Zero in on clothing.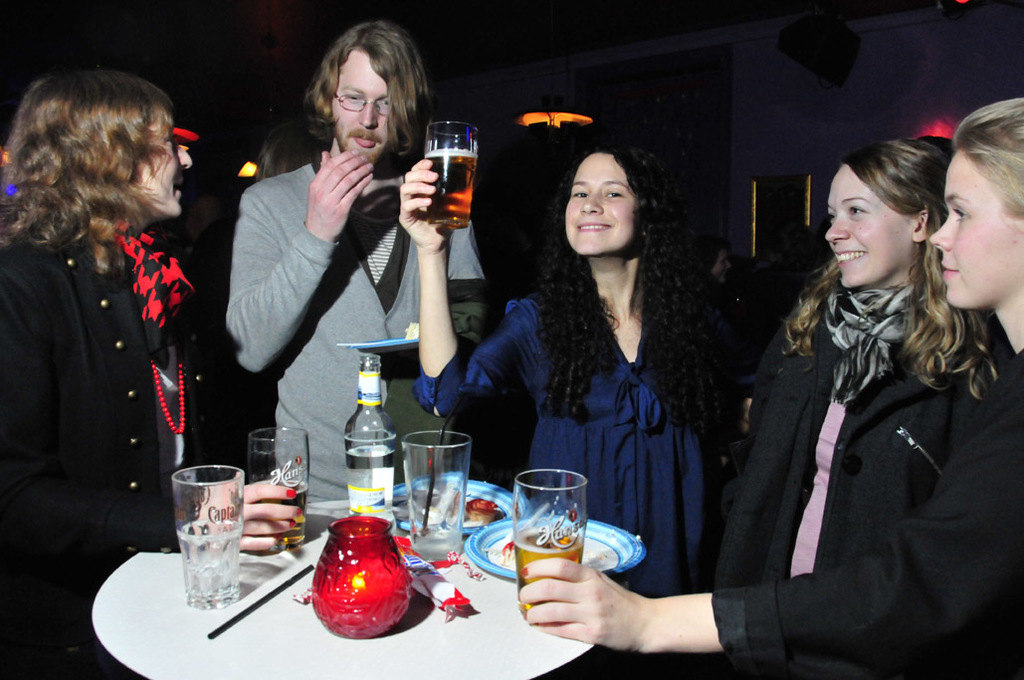
Zeroed in: 410, 274, 718, 597.
